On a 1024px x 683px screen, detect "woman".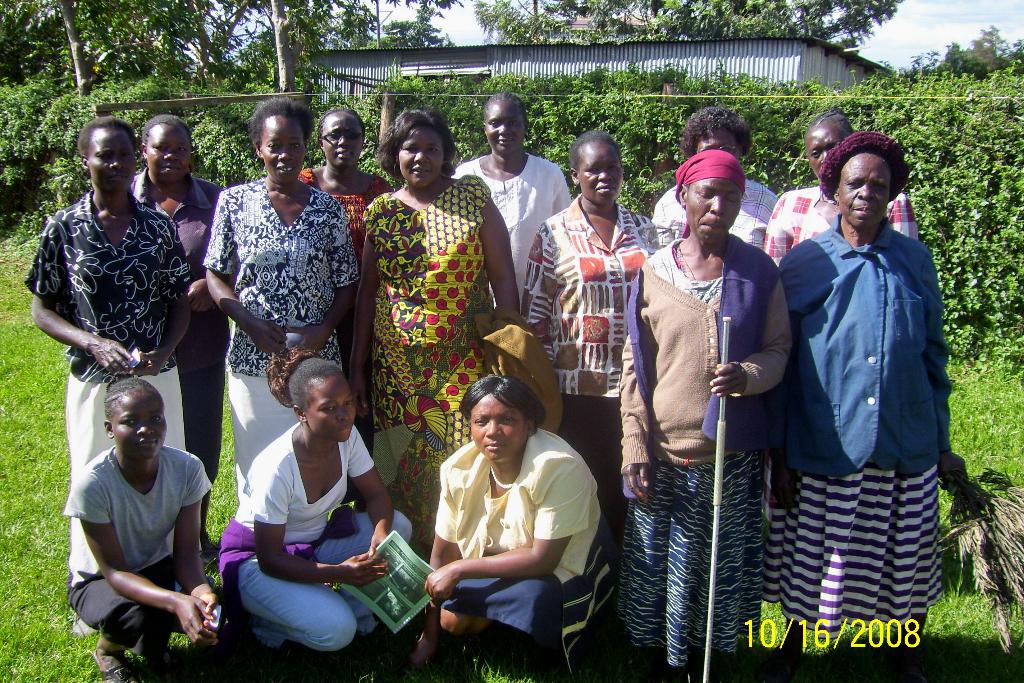
(64, 372, 224, 682).
